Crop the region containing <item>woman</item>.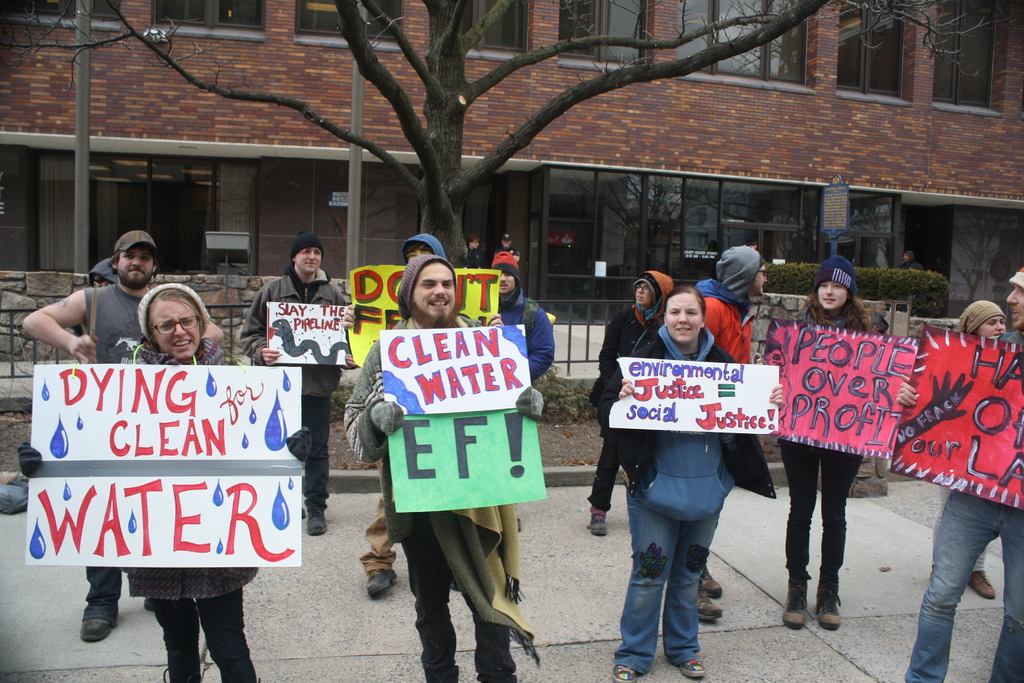
Crop region: [x1=604, y1=283, x2=751, y2=682].
